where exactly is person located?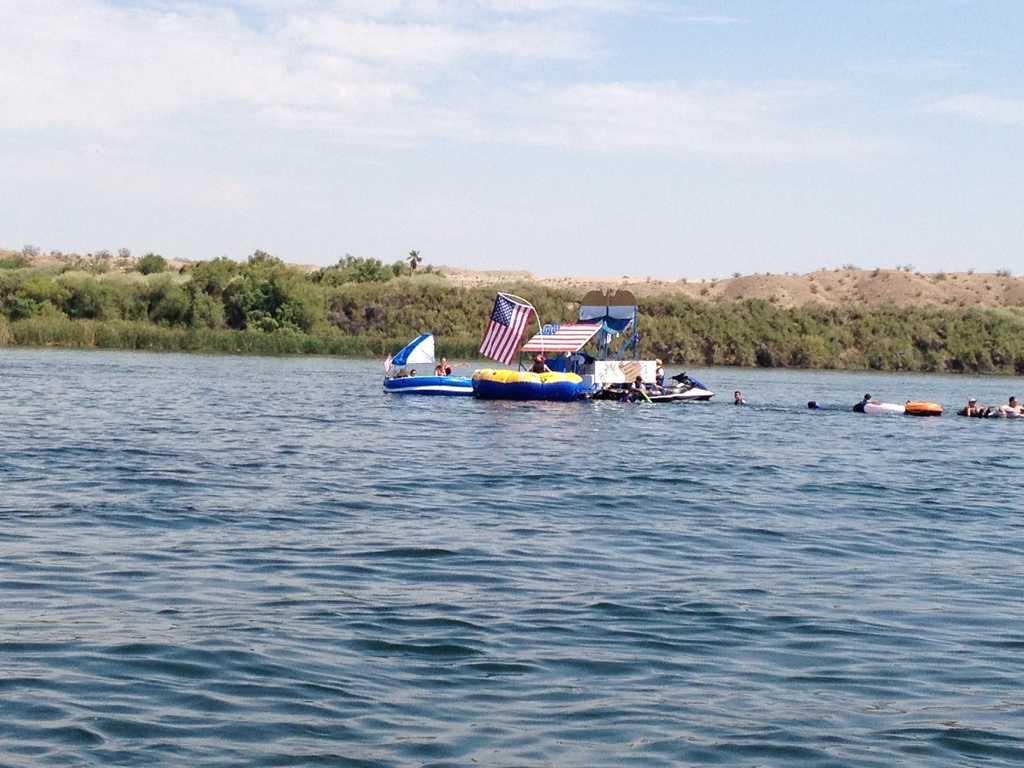
Its bounding box is locate(854, 389, 872, 412).
